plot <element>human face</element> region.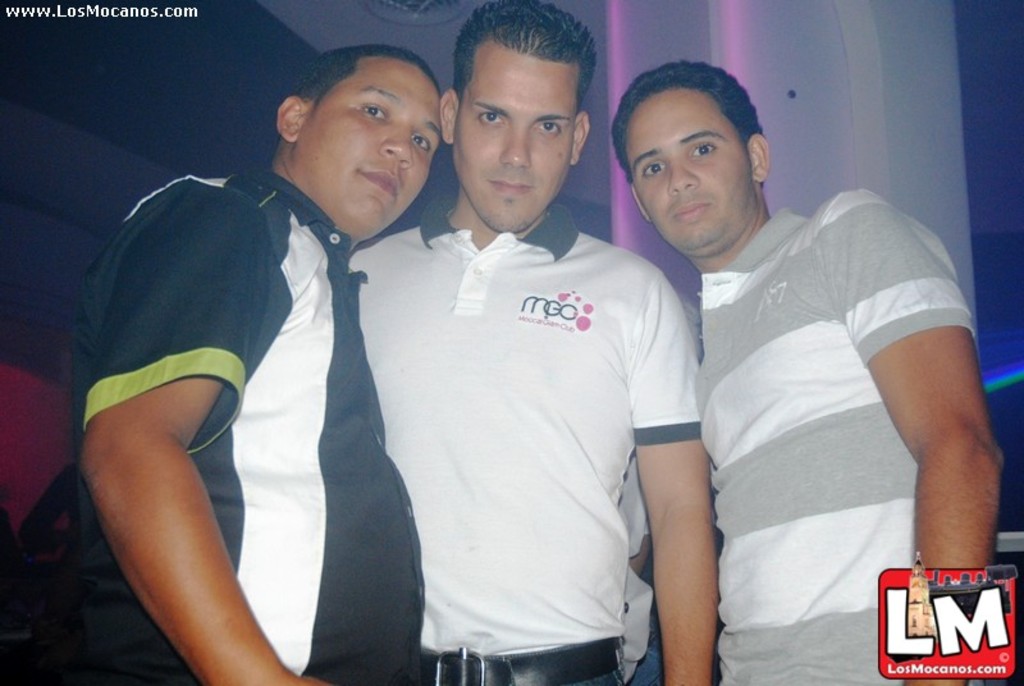
Plotted at l=626, t=83, r=753, b=257.
